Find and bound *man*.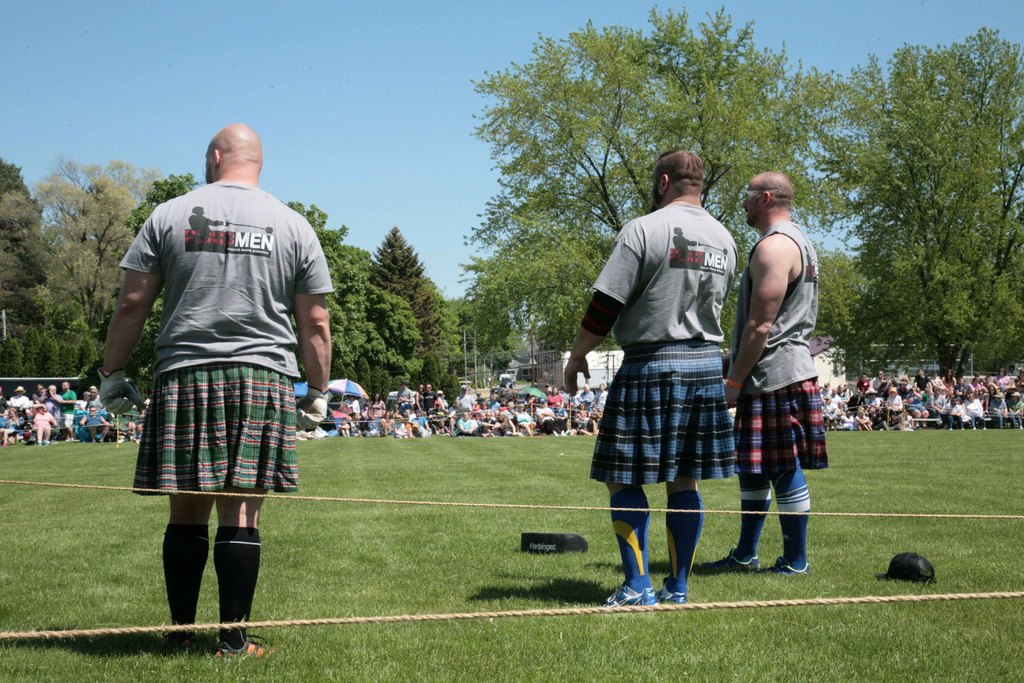
Bound: pyautogui.locateOnScreen(410, 411, 433, 434).
